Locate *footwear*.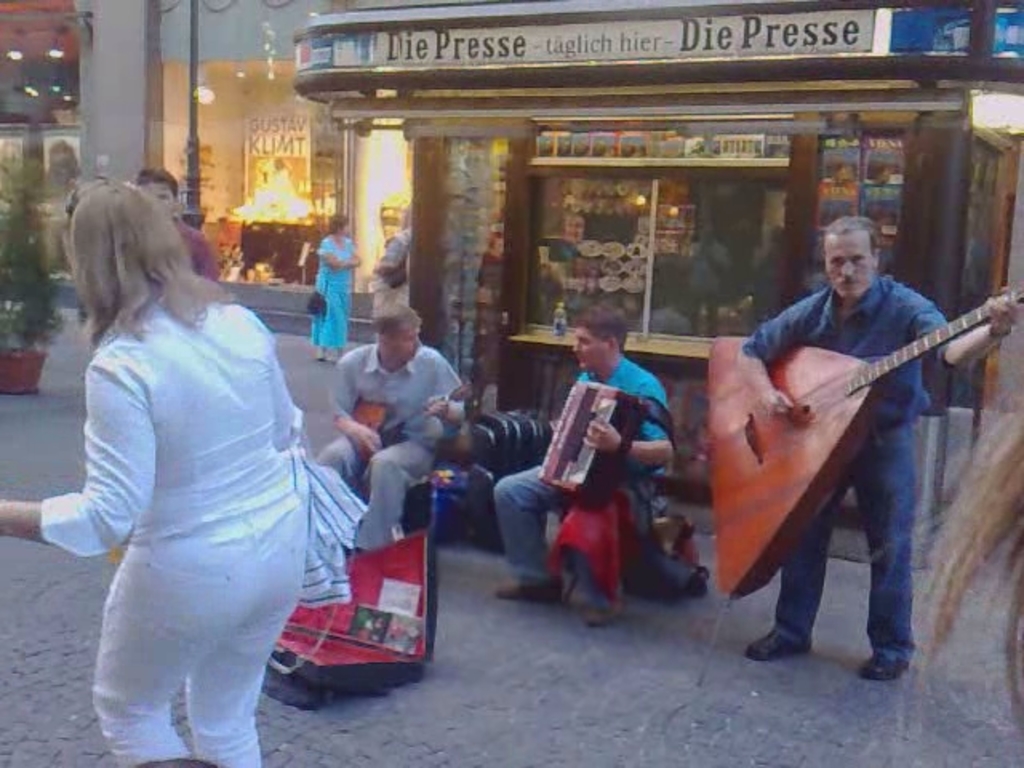
Bounding box: pyautogui.locateOnScreen(491, 578, 565, 600).
